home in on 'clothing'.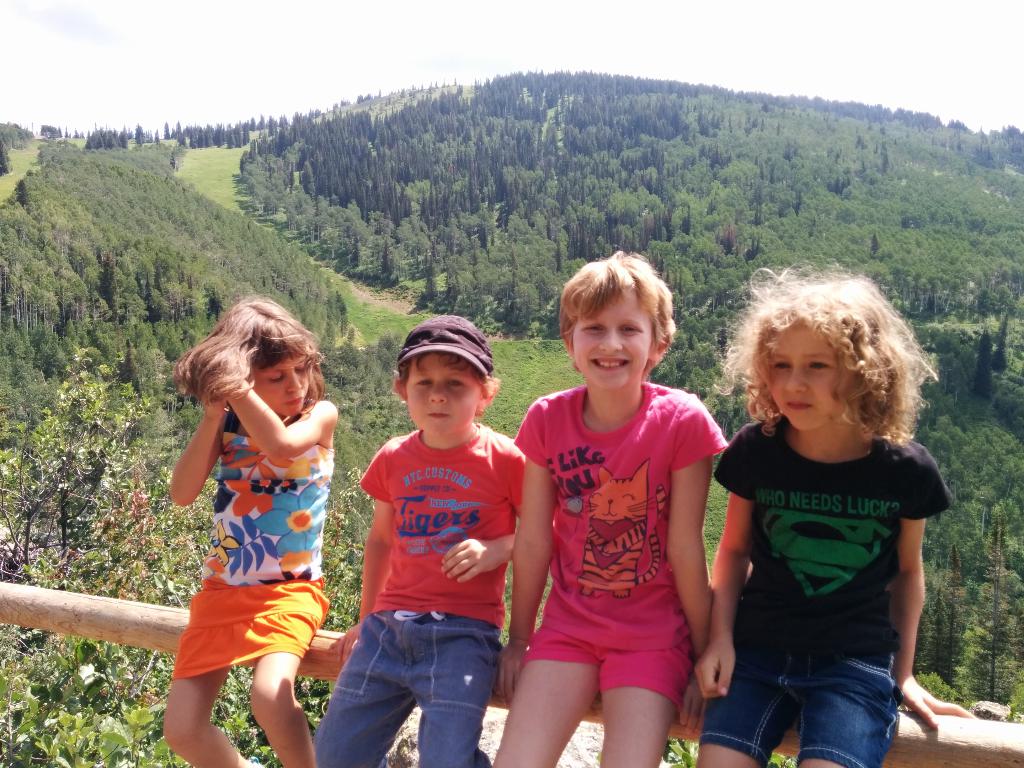
Homed in at 309,420,530,767.
